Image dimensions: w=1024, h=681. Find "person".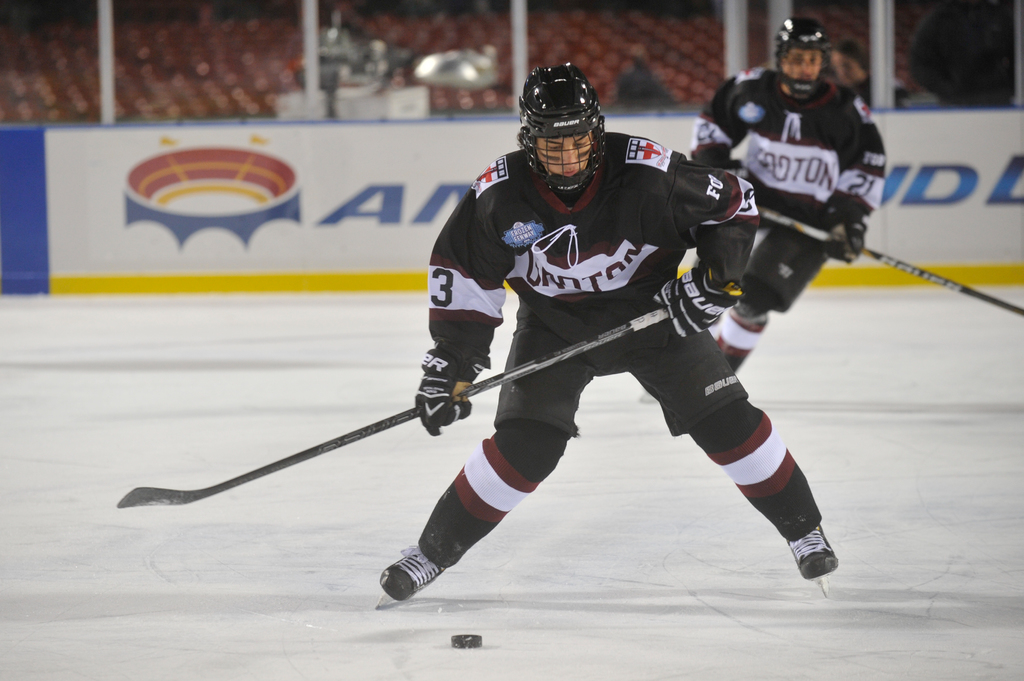
rect(833, 43, 868, 109).
